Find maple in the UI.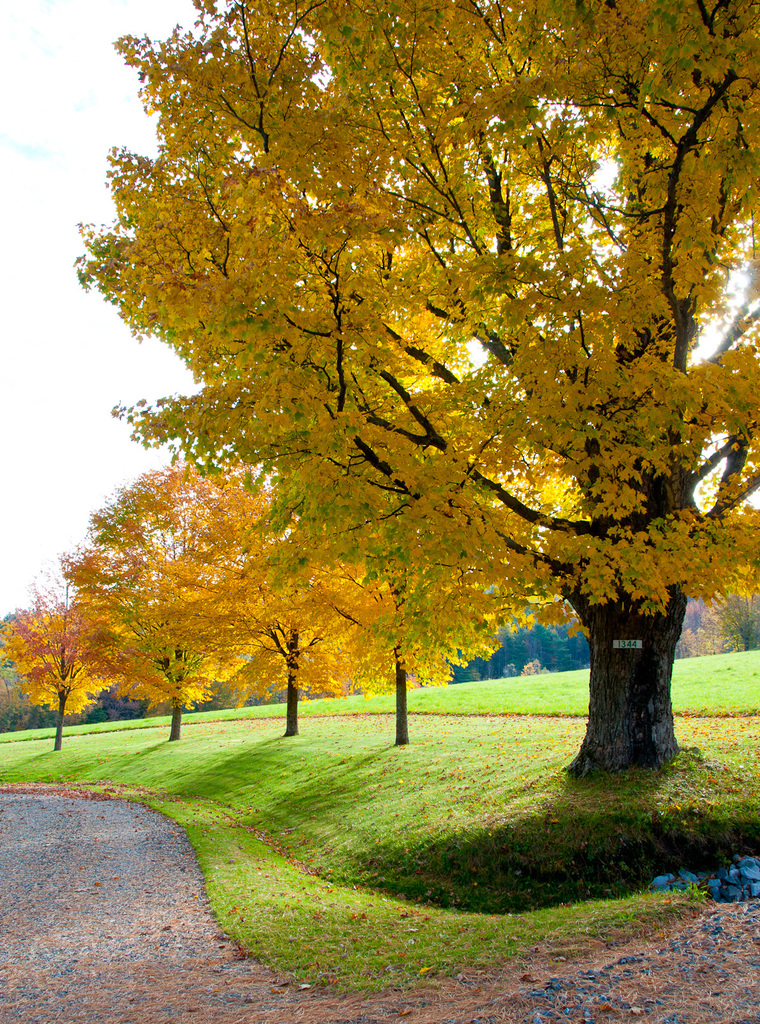
UI element at (80, 3, 759, 769).
